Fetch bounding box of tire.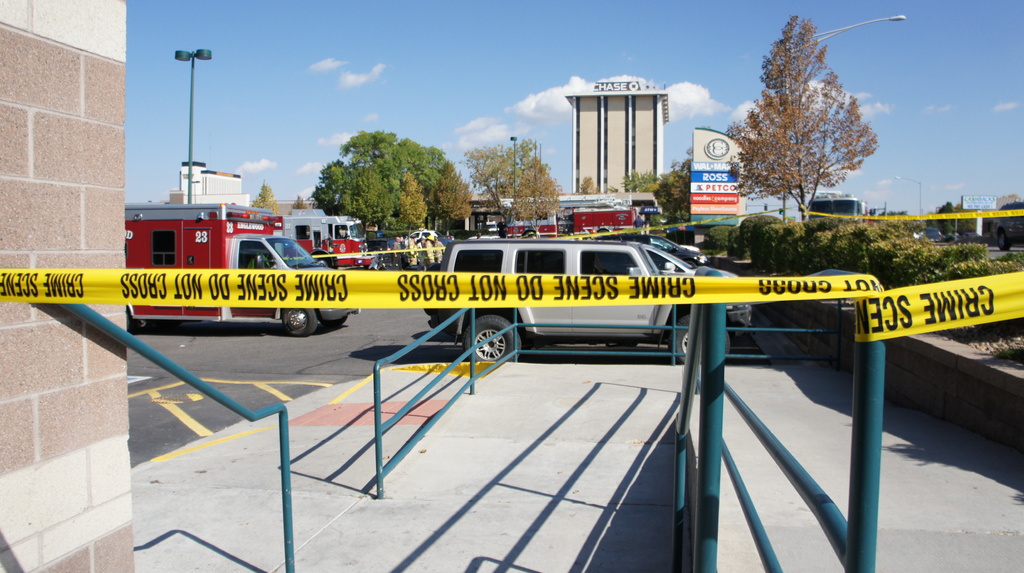
Bbox: [671, 314, 730, 362].
